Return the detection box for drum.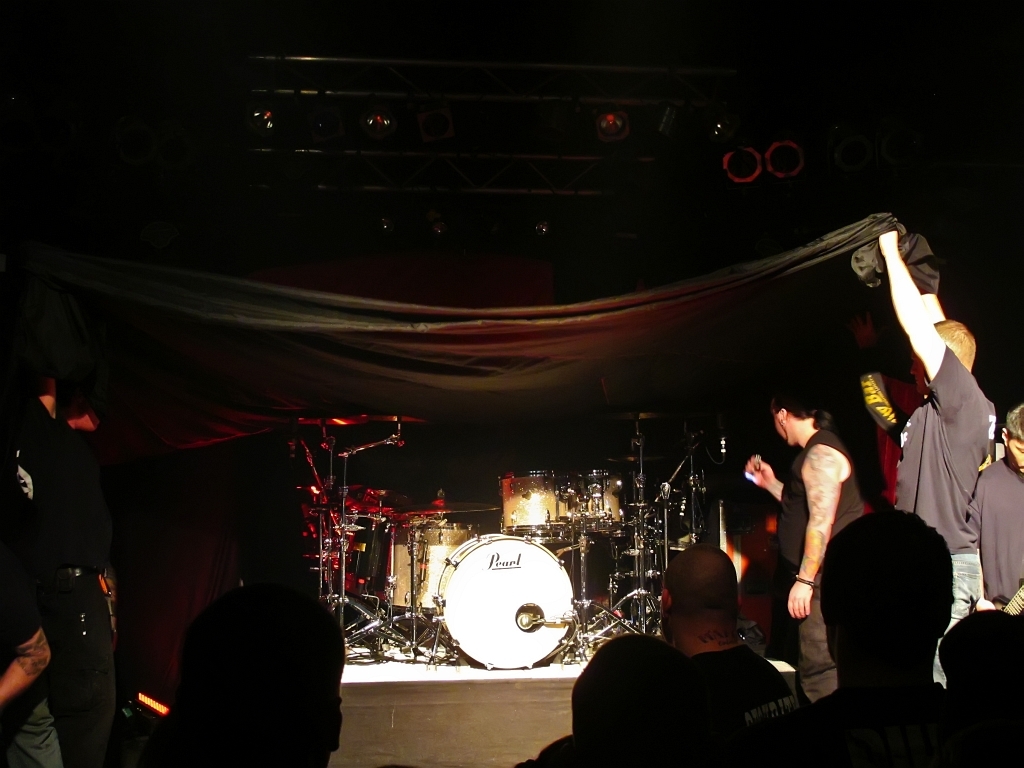
<bbox>571, 466, 631, 534</bbox>.
